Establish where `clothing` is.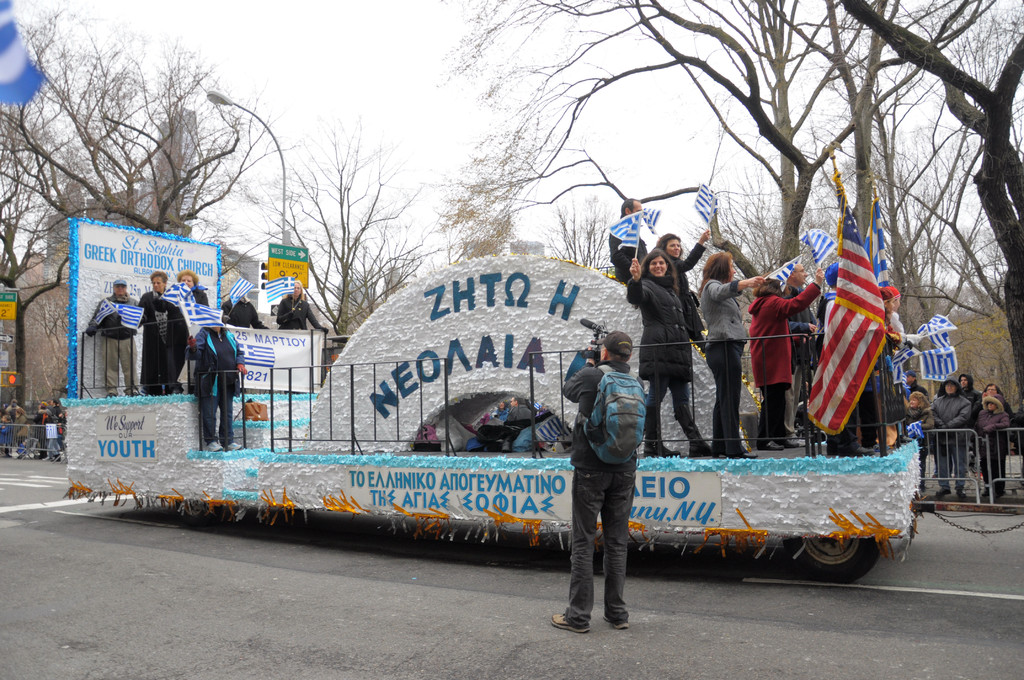
Established at 564, 326, 659, 640.
